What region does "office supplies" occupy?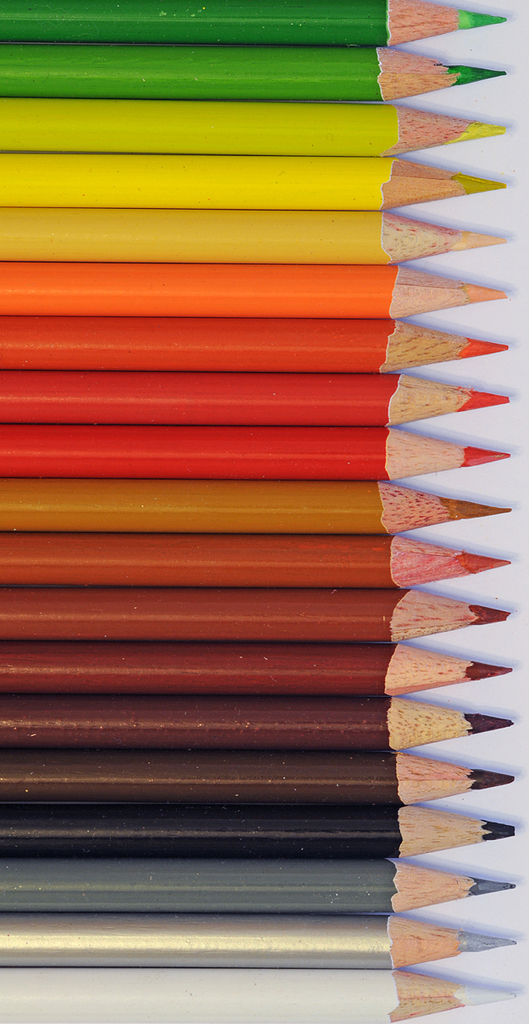
pyautogui.locateOnScreen(0, 377, 512, 419).
